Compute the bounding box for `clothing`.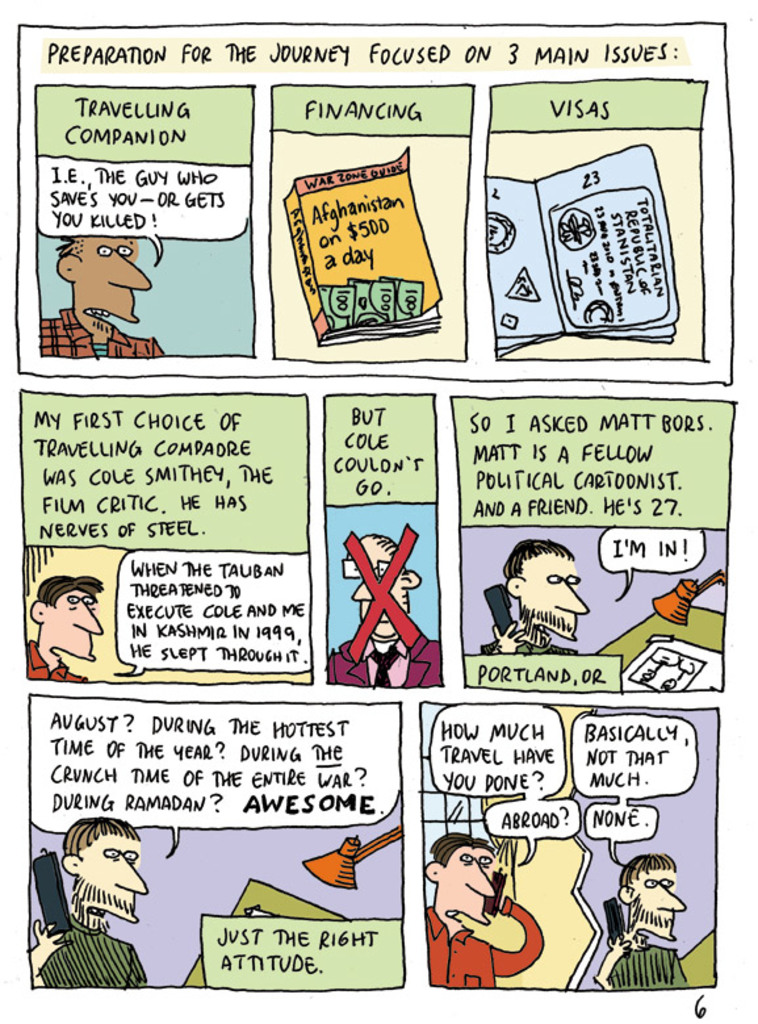
bbox(51, 914, 166, 994).
